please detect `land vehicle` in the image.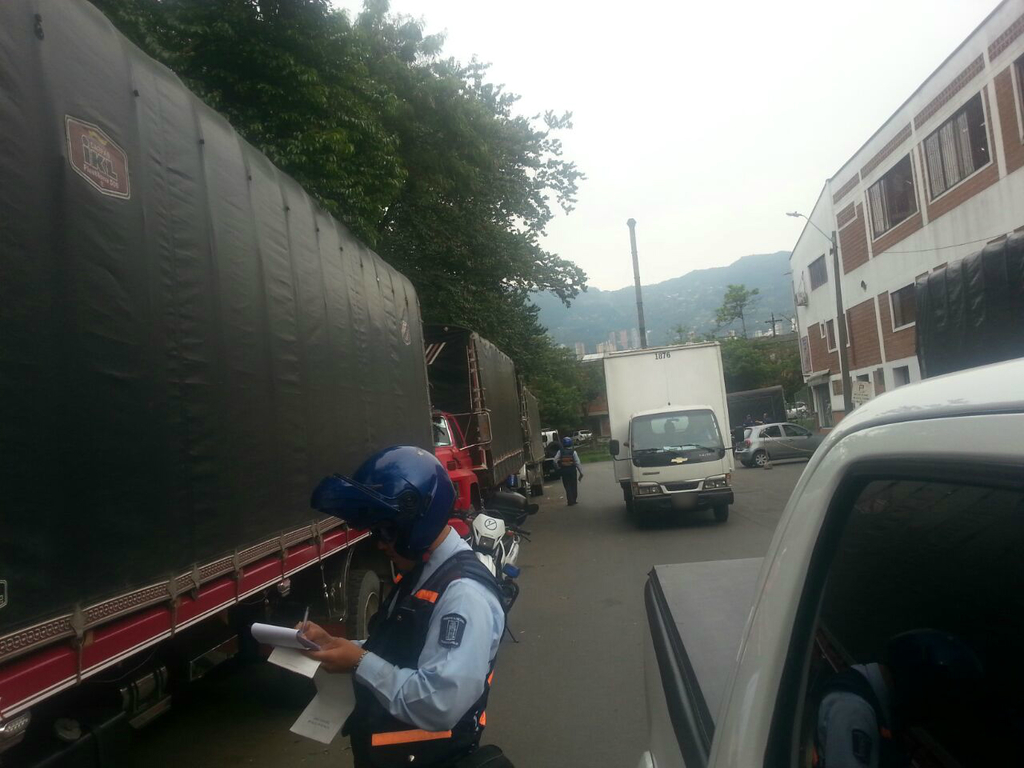
crop(734, 426, 822, 466).
